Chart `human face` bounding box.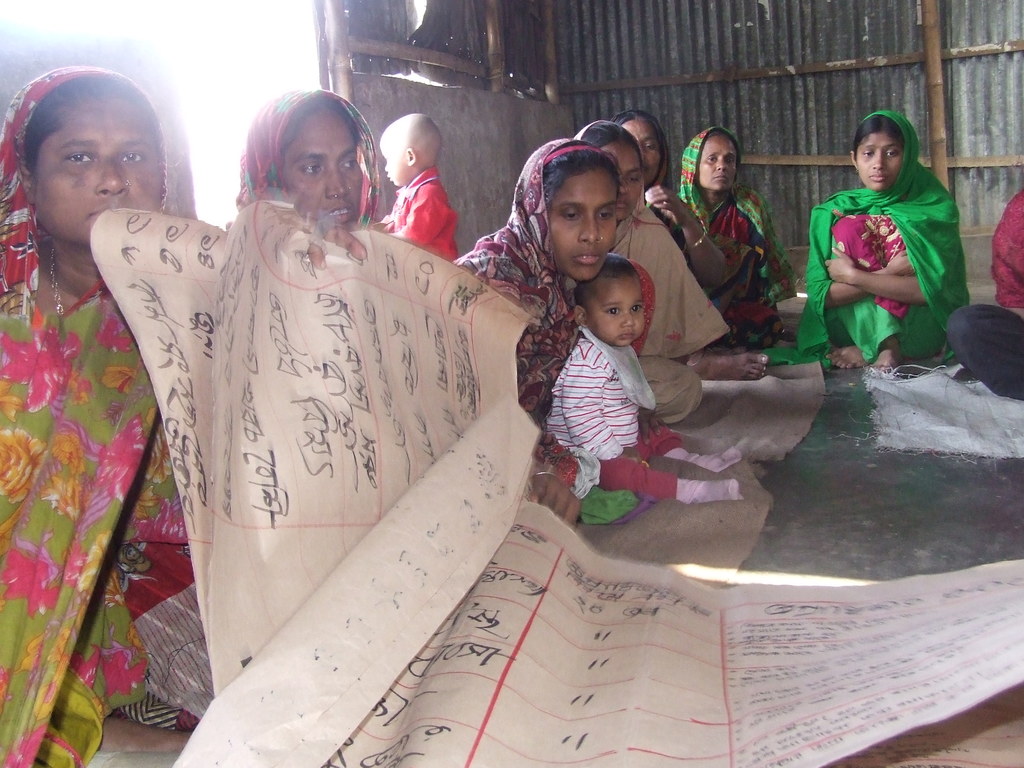
Charted: {"x1": 278, "y1": 106, "x2": 360, "y2": 225}.
